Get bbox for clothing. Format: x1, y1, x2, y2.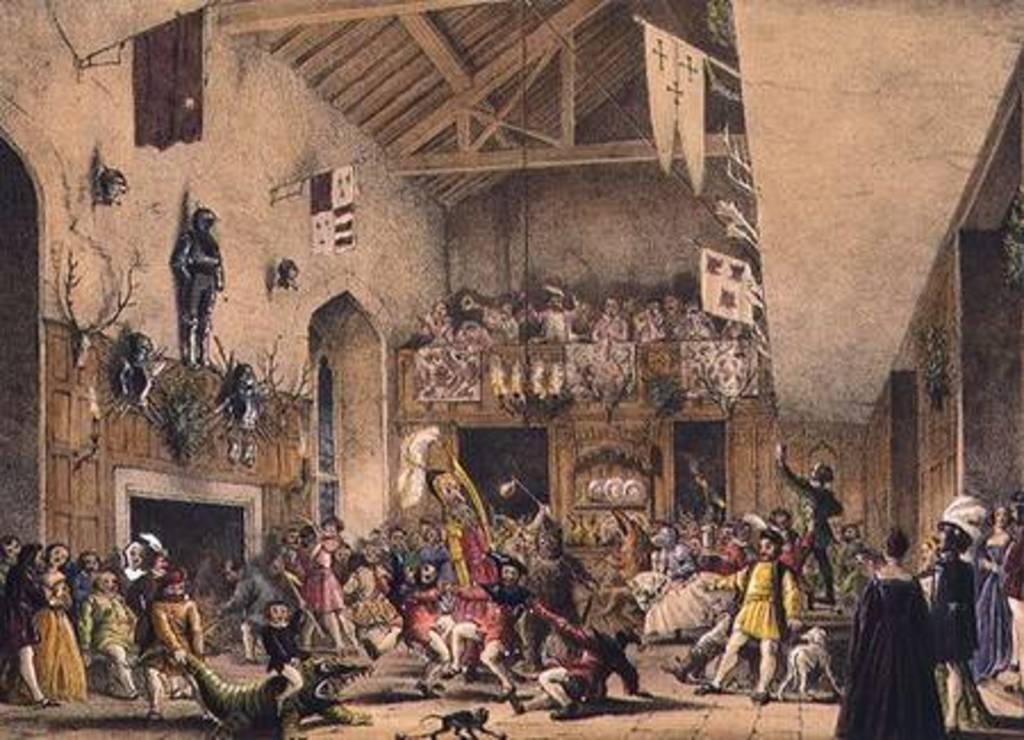
1006, 528, 1022, 674.
